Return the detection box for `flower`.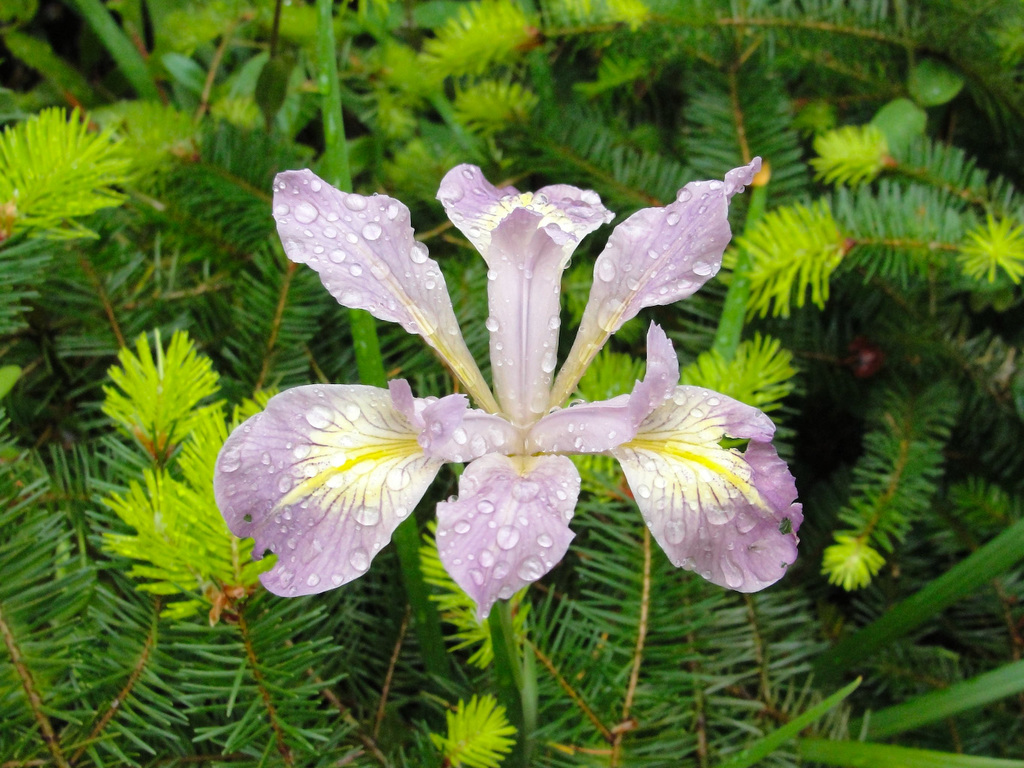
box=[207, 151, 806, 625].
